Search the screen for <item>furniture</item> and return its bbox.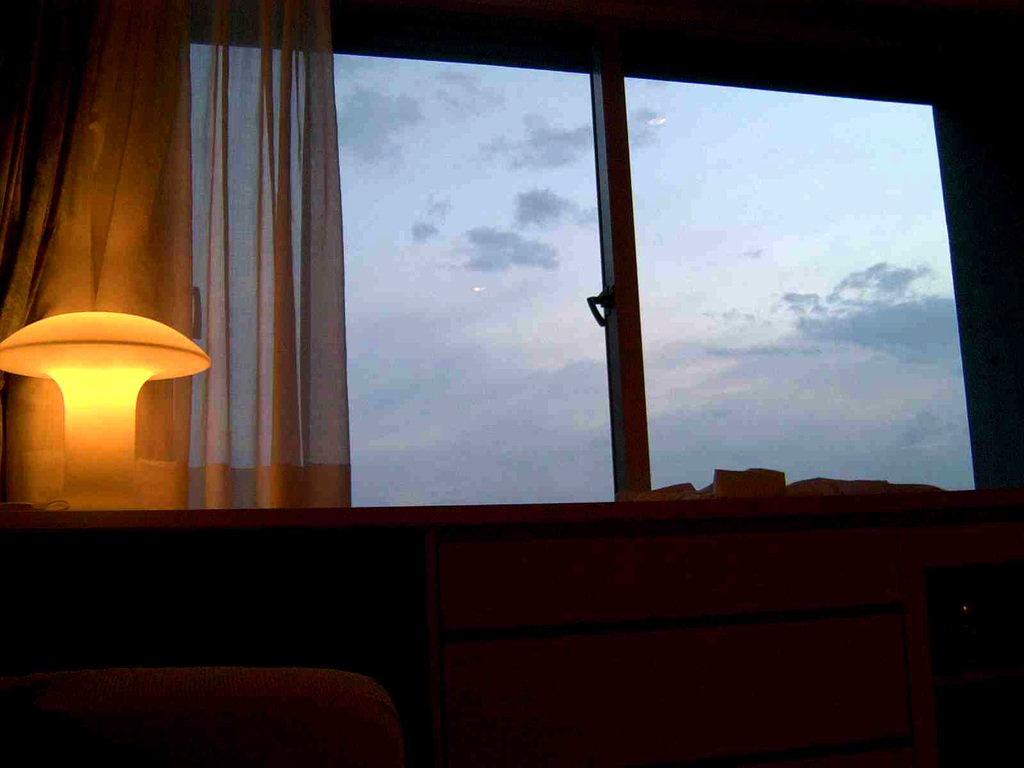
Found: x1=7 y1=674 x2=417 y2=767.
